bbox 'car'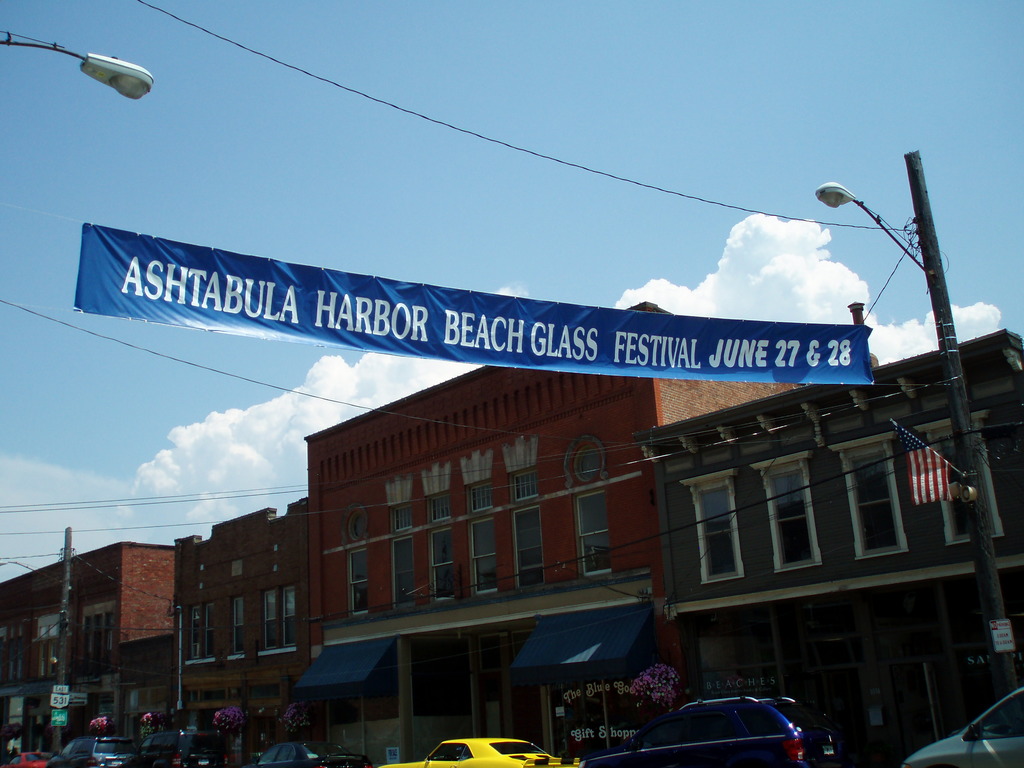
[x1=118, y1=728, x2=229, y2=767]
